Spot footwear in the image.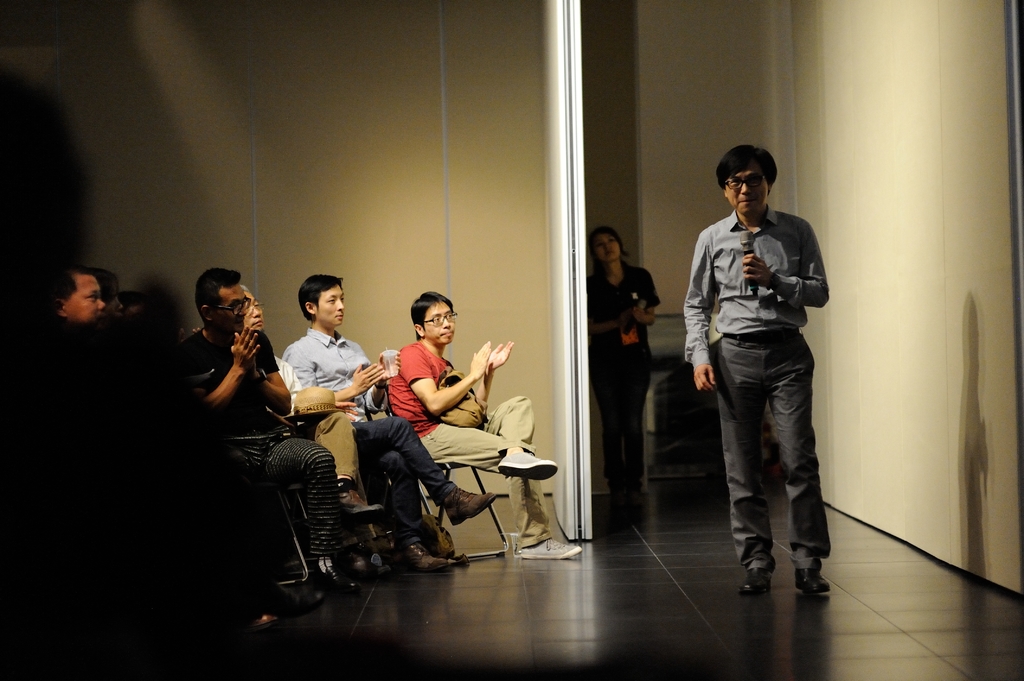
footwear found at 520 536 586 561.
